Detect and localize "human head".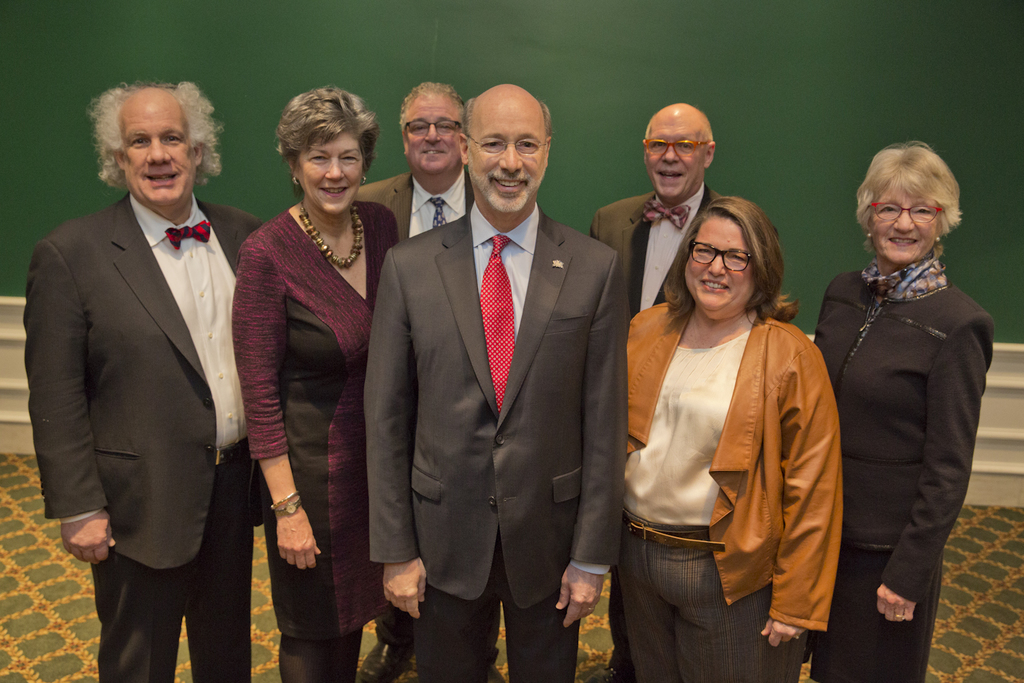
Localized at box=[640, 99, 718, 197].
